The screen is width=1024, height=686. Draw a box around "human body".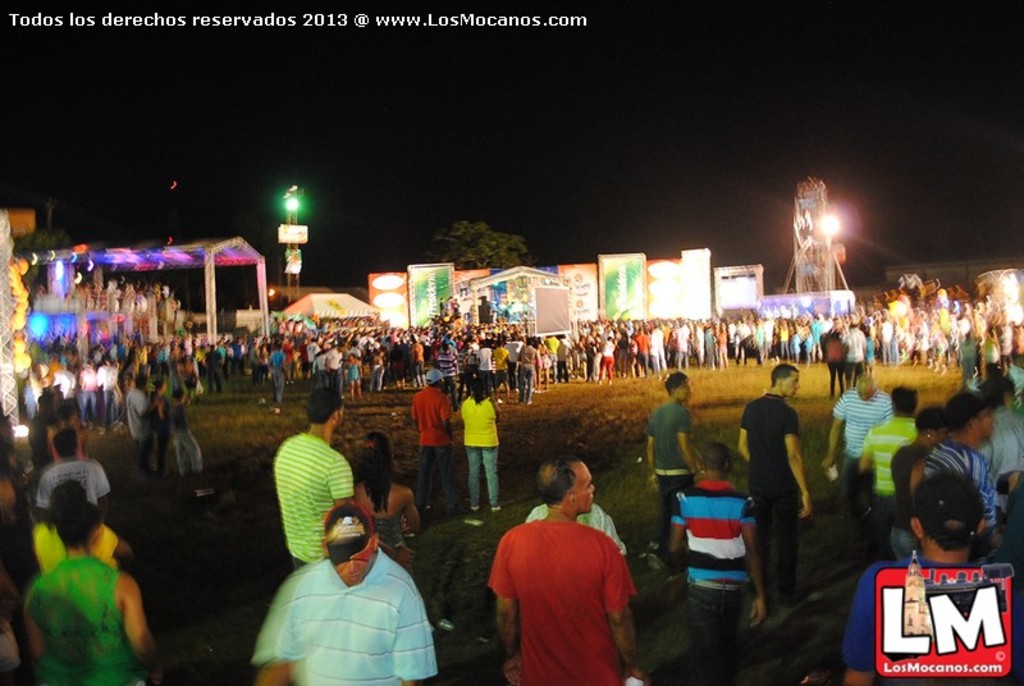
(left=671, top=480, right=771, bottom=668).
